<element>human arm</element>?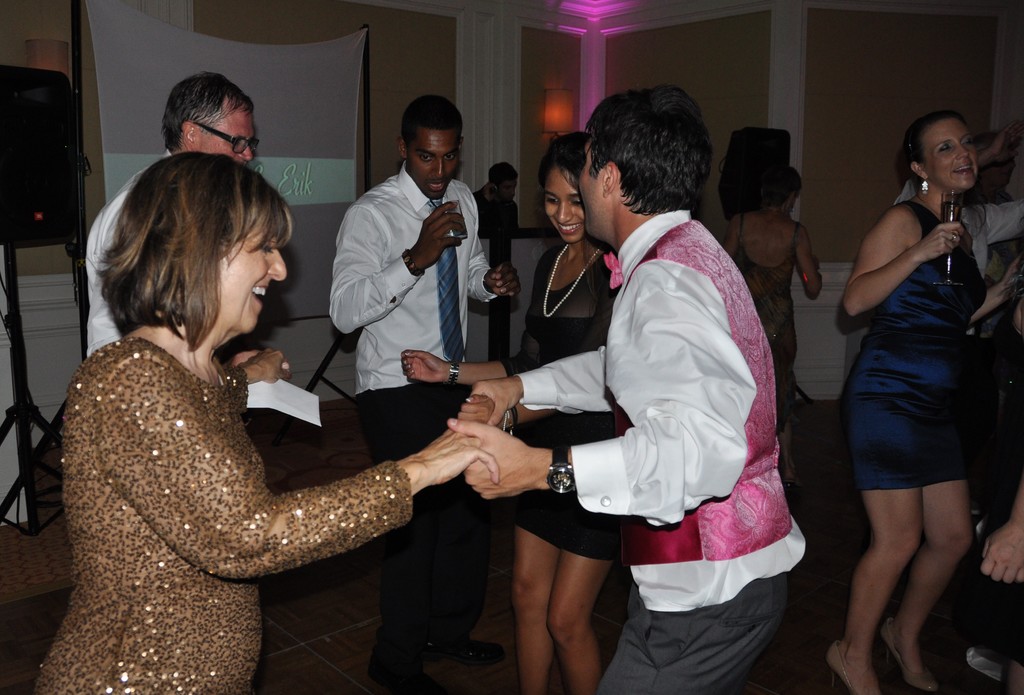
bbox(472, 343, 624, 426)
